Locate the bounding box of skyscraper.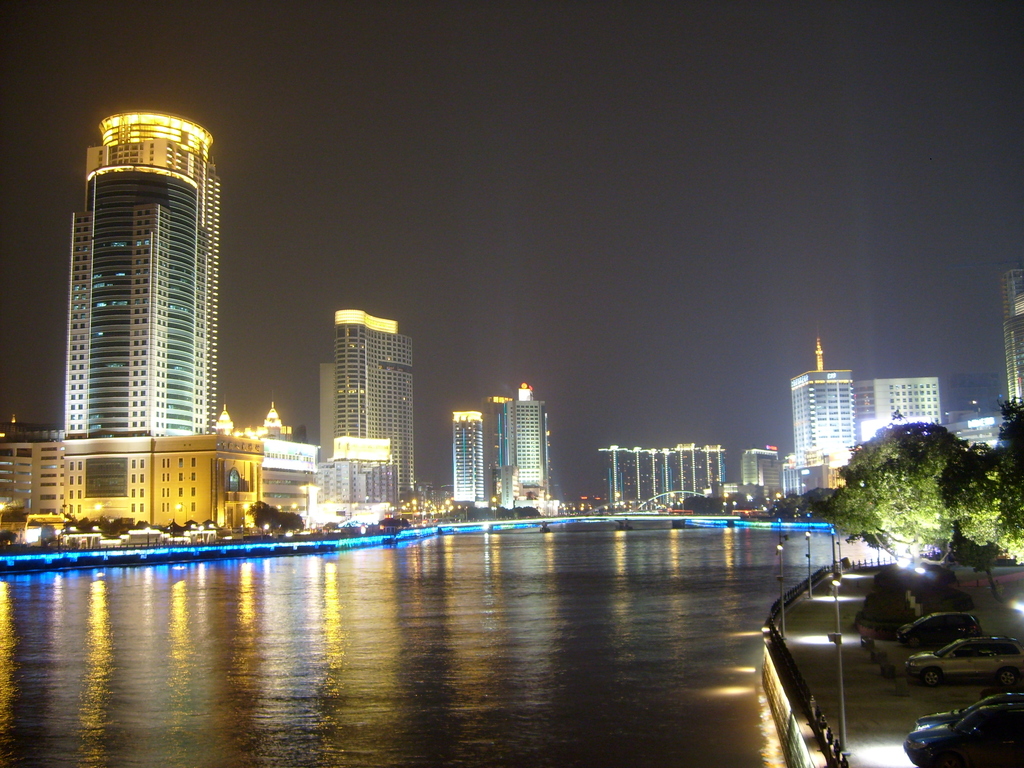
Bounding box: rect(499, 385, 552, 510).
